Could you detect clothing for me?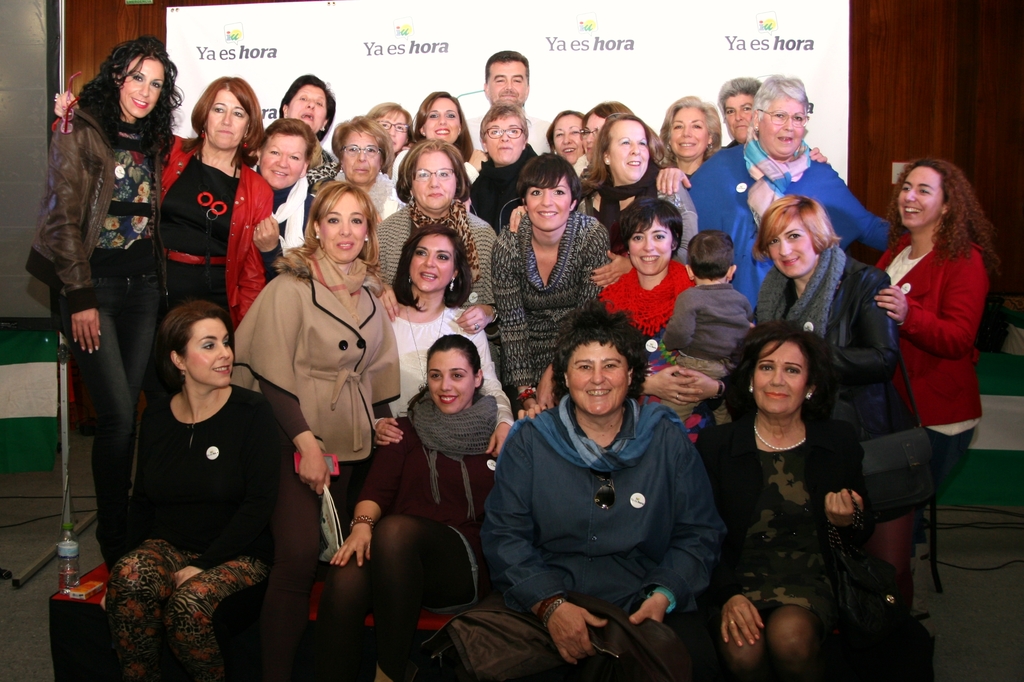
Detection result: 51, 120, 279, 530.
